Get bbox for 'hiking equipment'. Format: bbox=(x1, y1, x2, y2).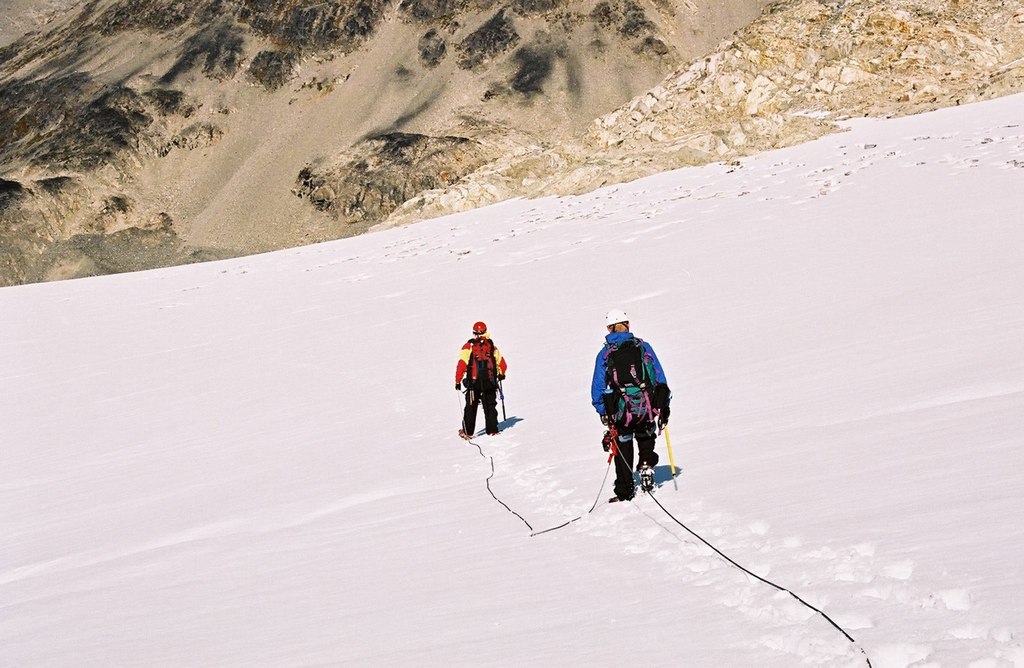
bbox=(604, 303, 631, 331).
